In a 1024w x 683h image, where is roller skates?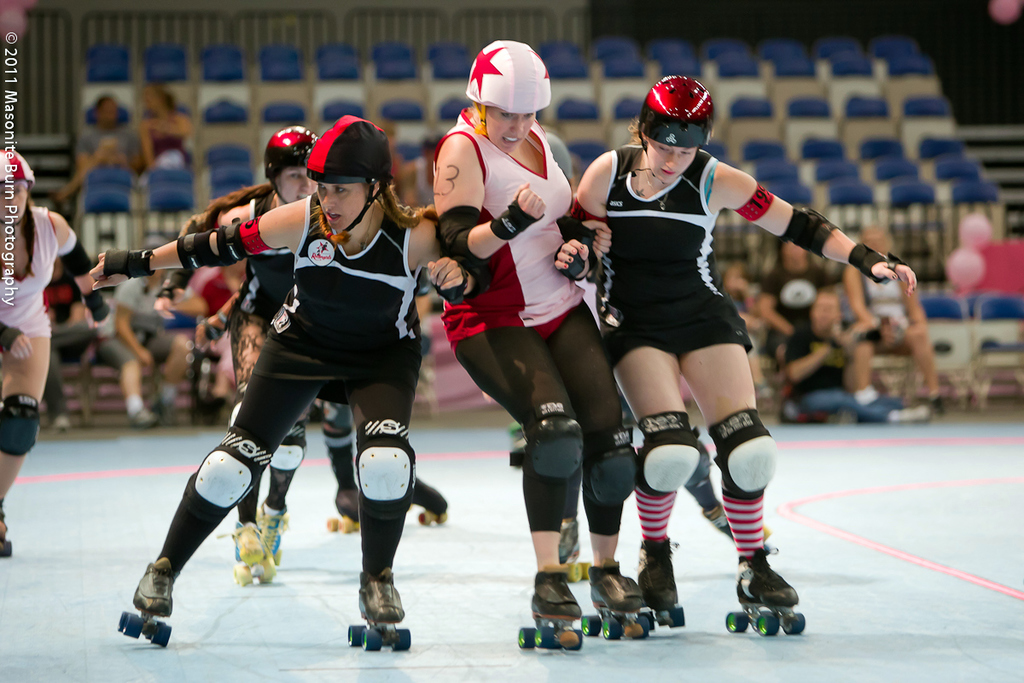
0:511:16:560.
